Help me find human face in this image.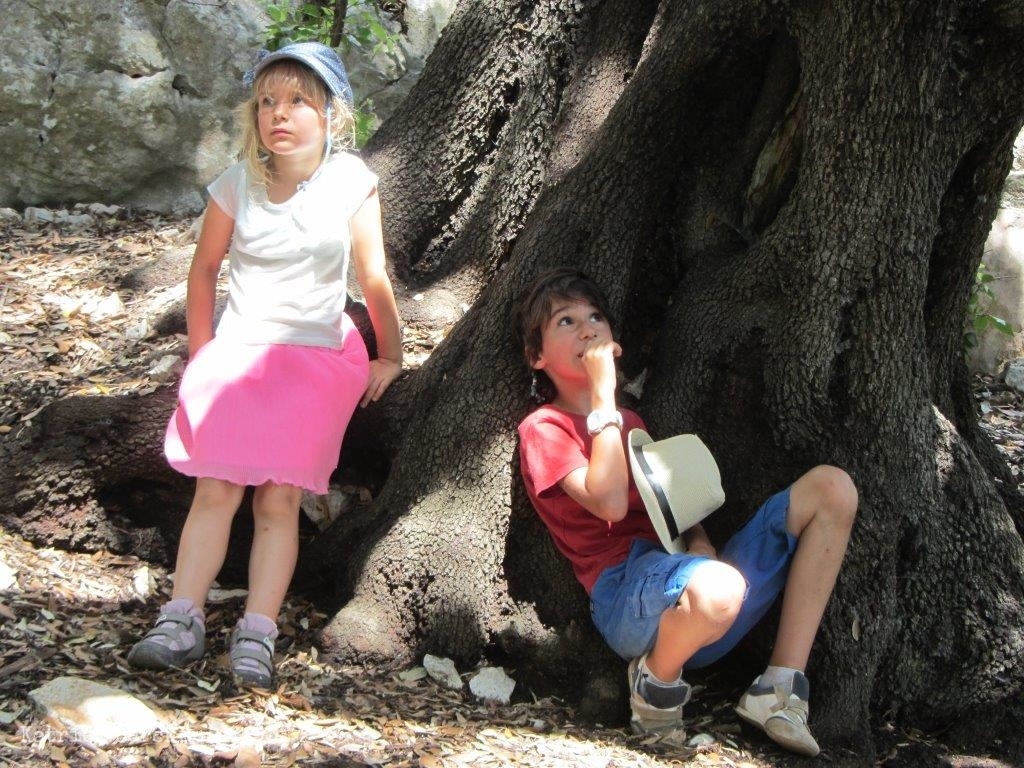
Found it: {"left": 546, "top": 296, "right": 611, "bottom": 378}.
